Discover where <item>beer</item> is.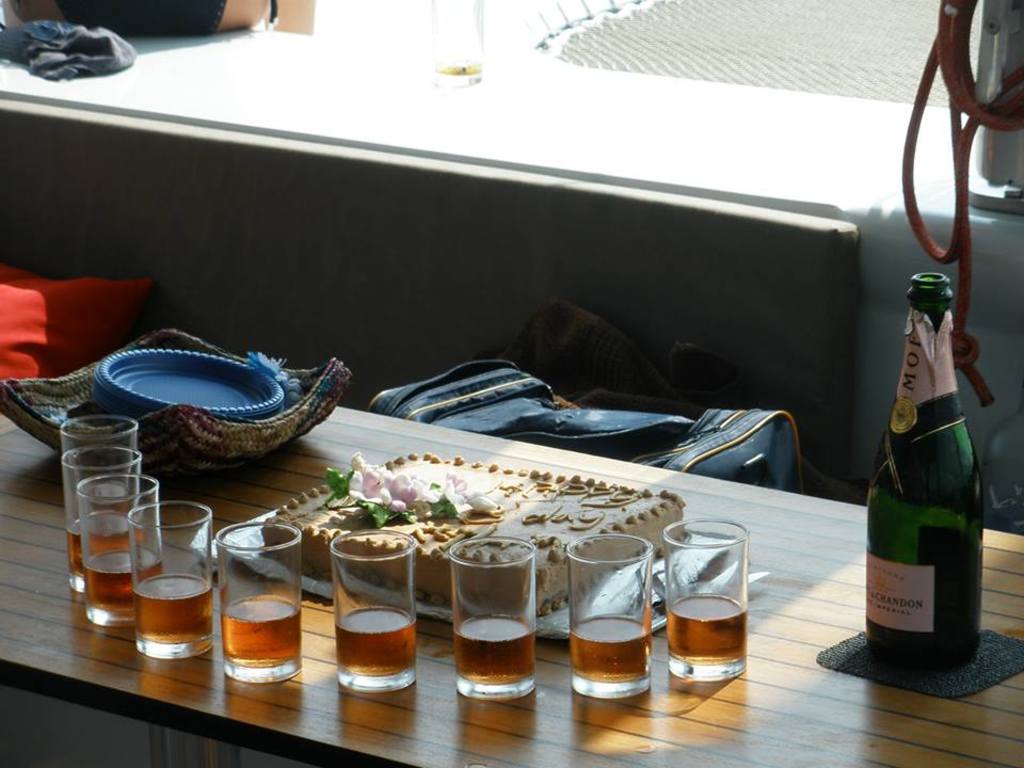
Discovered at detection(453, 609, 541, 685).
